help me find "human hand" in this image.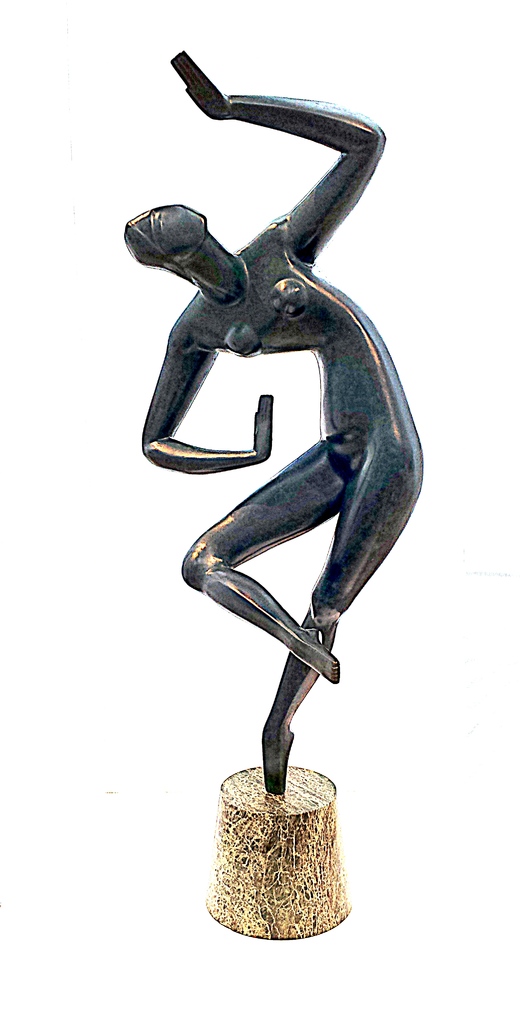
Found it: l=250, t=389, r=275, b=461.
